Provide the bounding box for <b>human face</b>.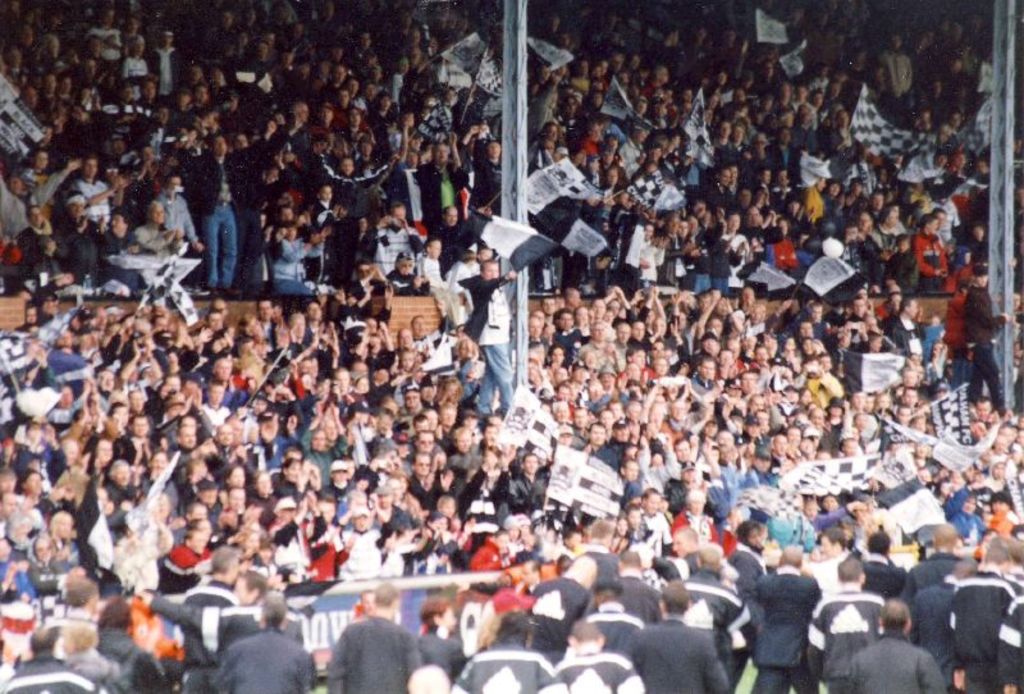
rect(3, 498, 19, 515).
